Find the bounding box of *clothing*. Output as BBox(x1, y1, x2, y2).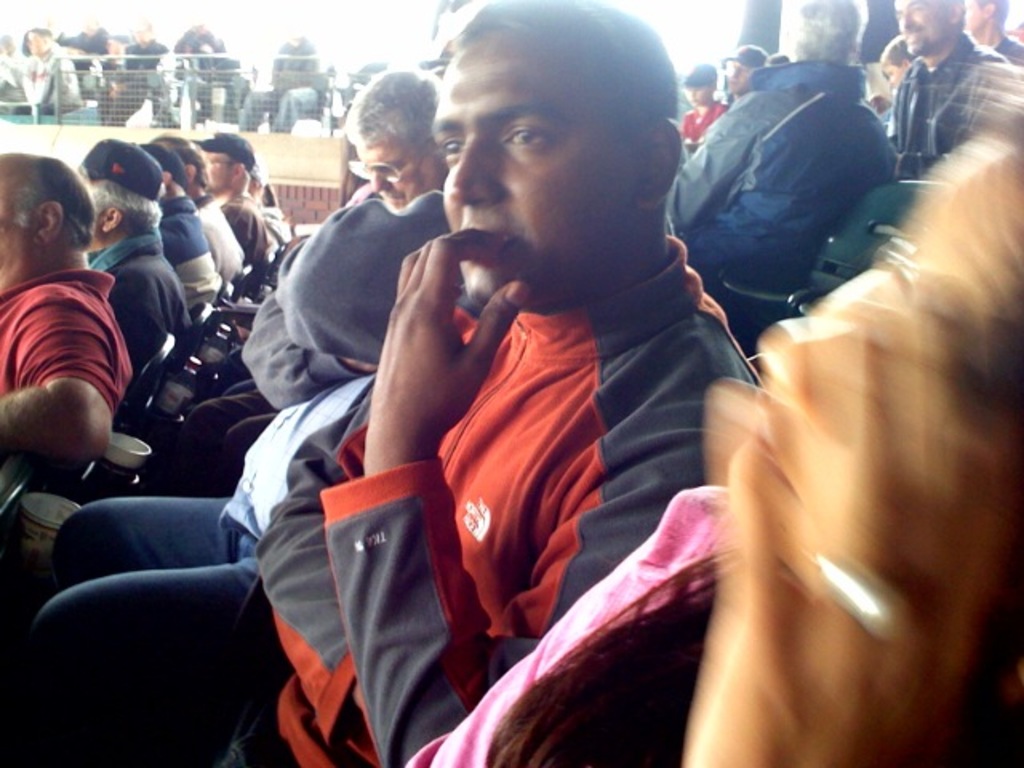
BBox(162, 194, 219, 306).
